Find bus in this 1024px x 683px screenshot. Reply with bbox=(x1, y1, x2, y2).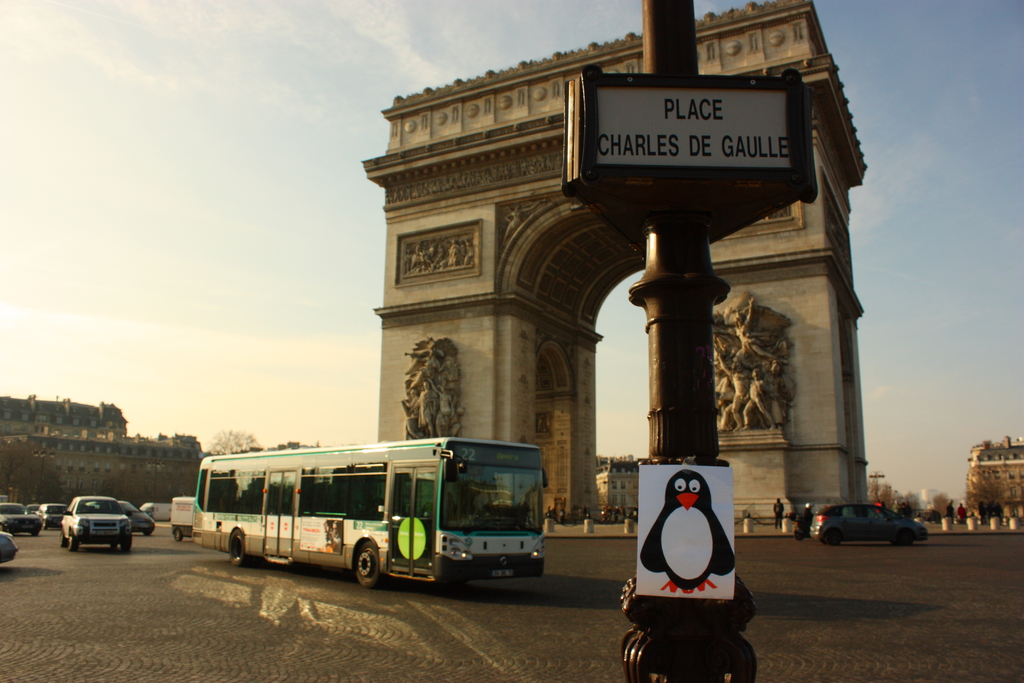
bbox=(196, 434, 547, 591).
